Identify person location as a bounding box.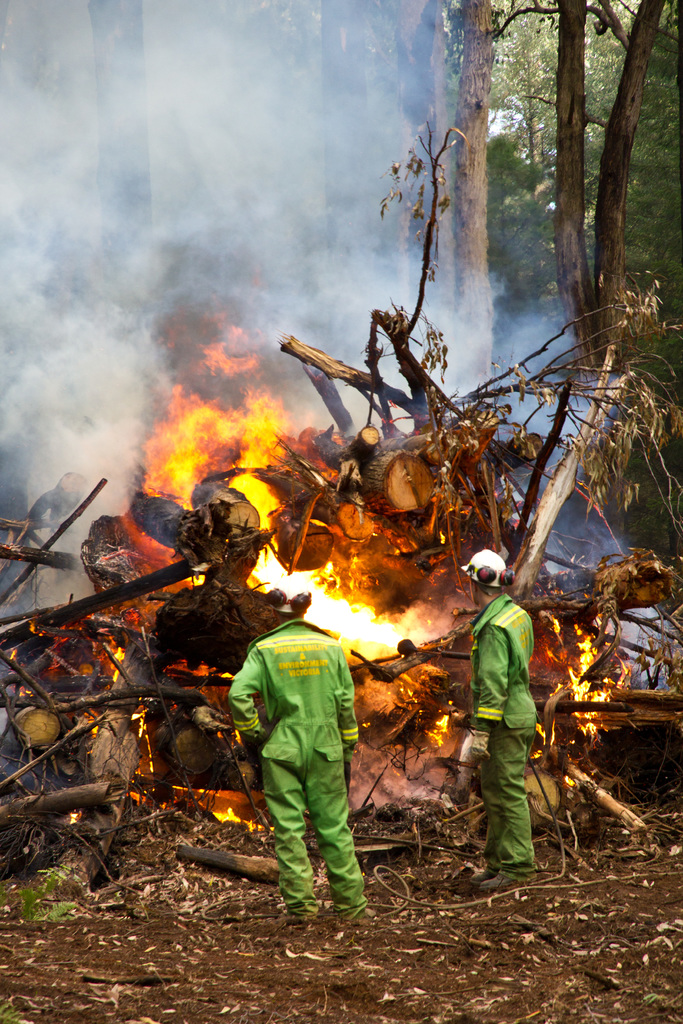
rect(229, 573, 383, 934).
